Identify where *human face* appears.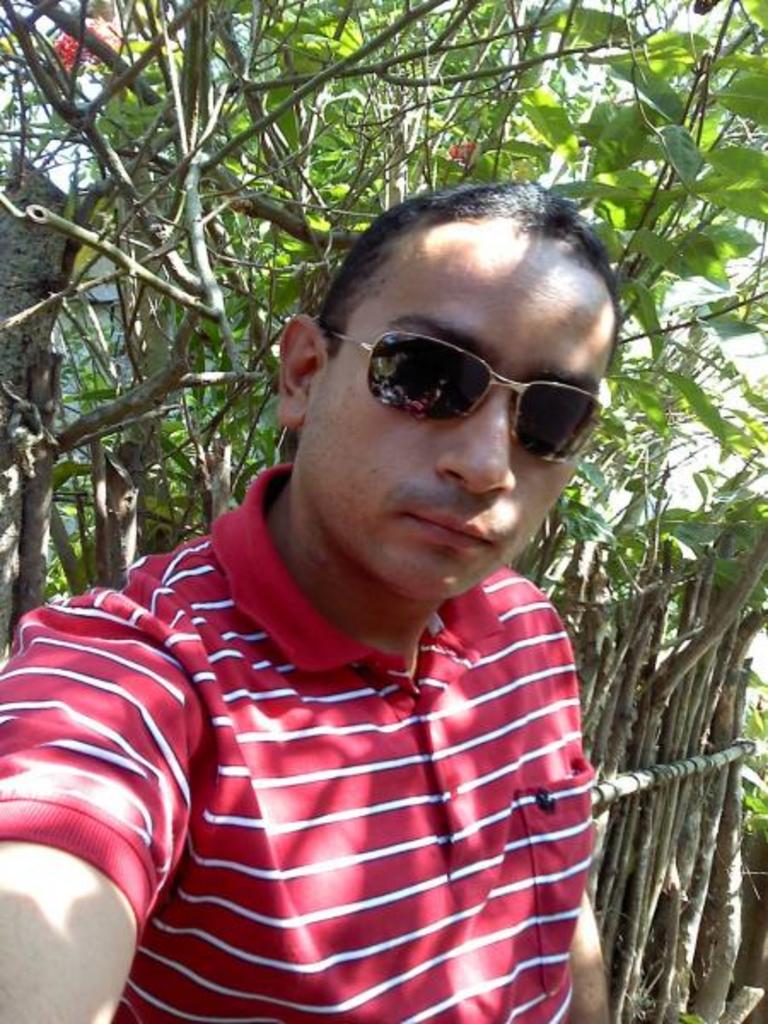
Appears at box=[305, 227, 620, 599].
